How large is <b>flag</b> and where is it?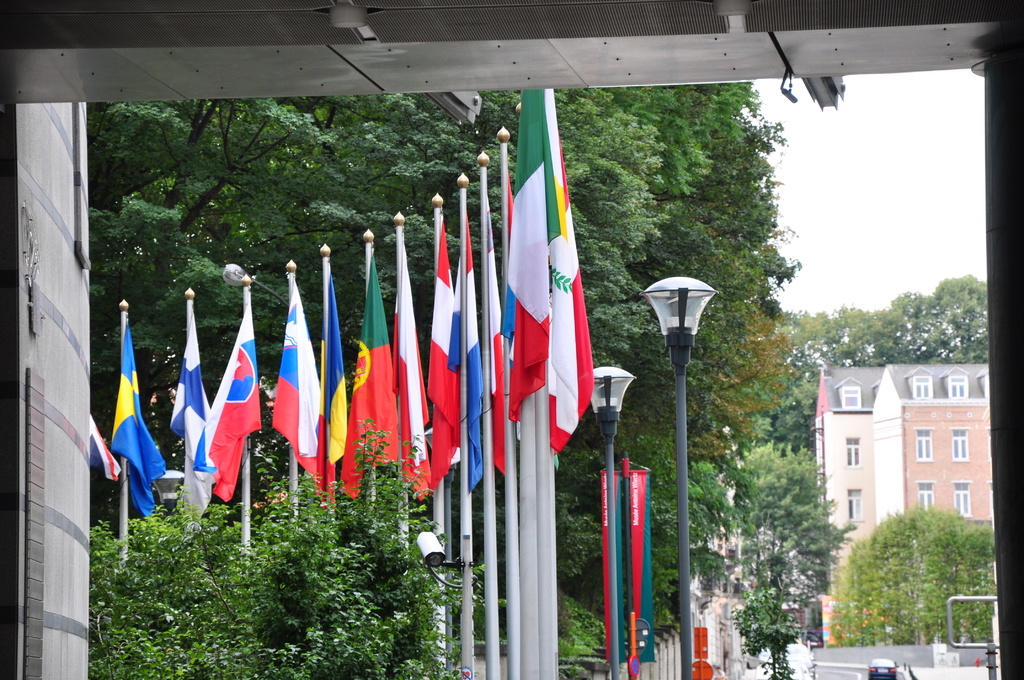
Bounding box: select_region(109, 318, 168, 515).
